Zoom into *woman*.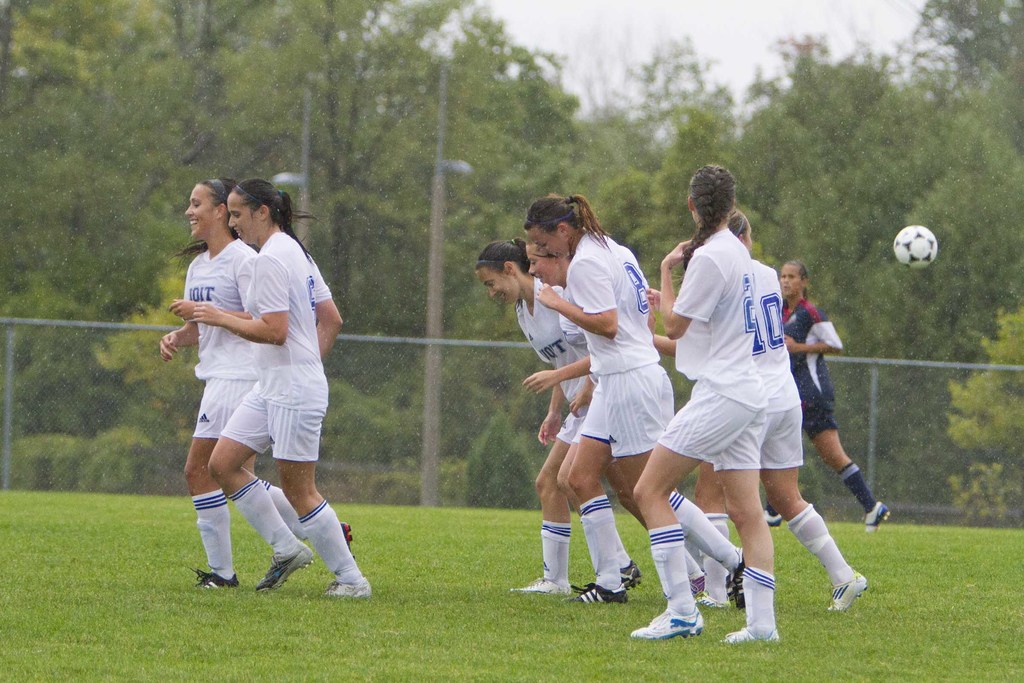
Zoom target: left=519, top=195, right=755, bottom=602.
